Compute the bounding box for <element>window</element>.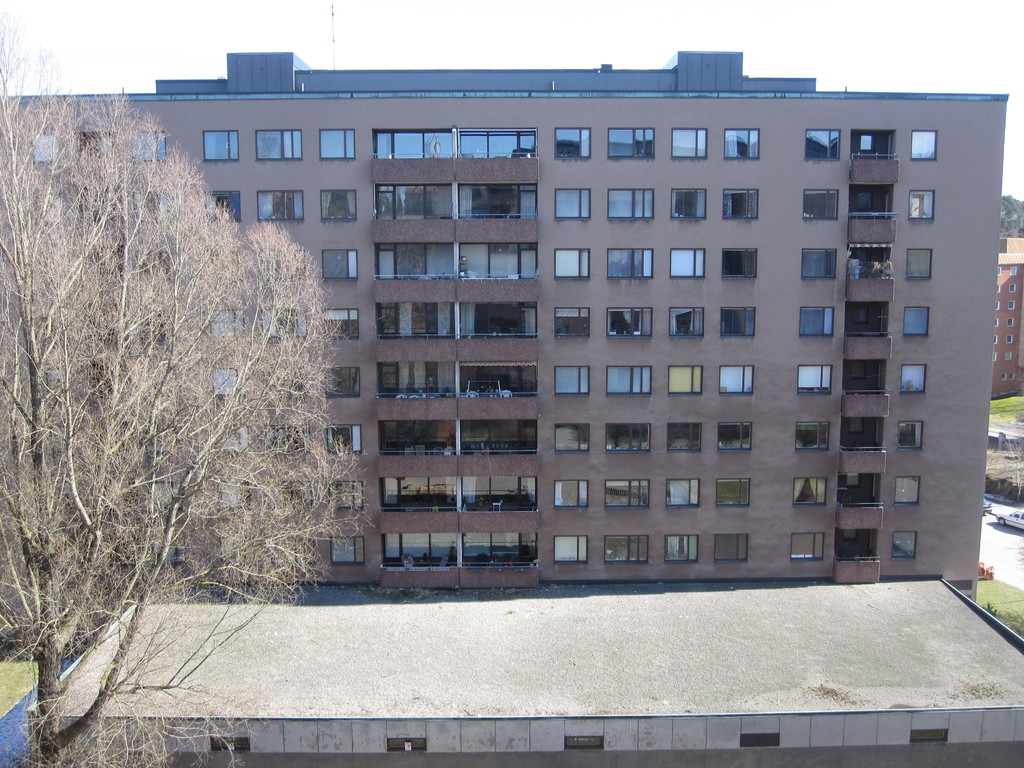
bbox=[998, 265, 1001, 276].
